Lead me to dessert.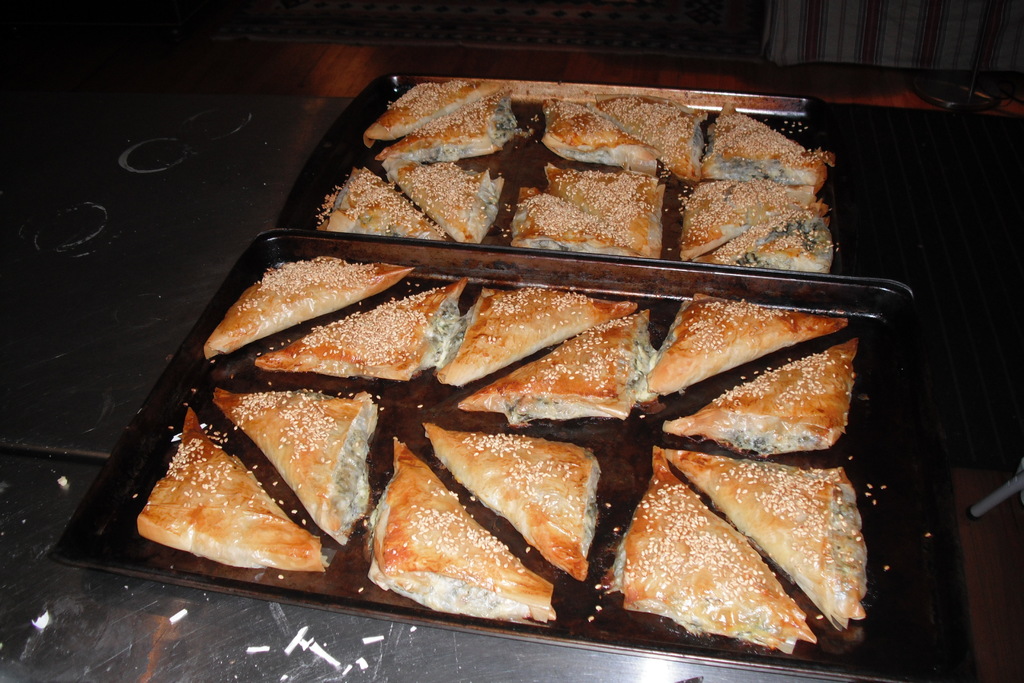
Lead to bbox=[634, 292, 847, 395].
